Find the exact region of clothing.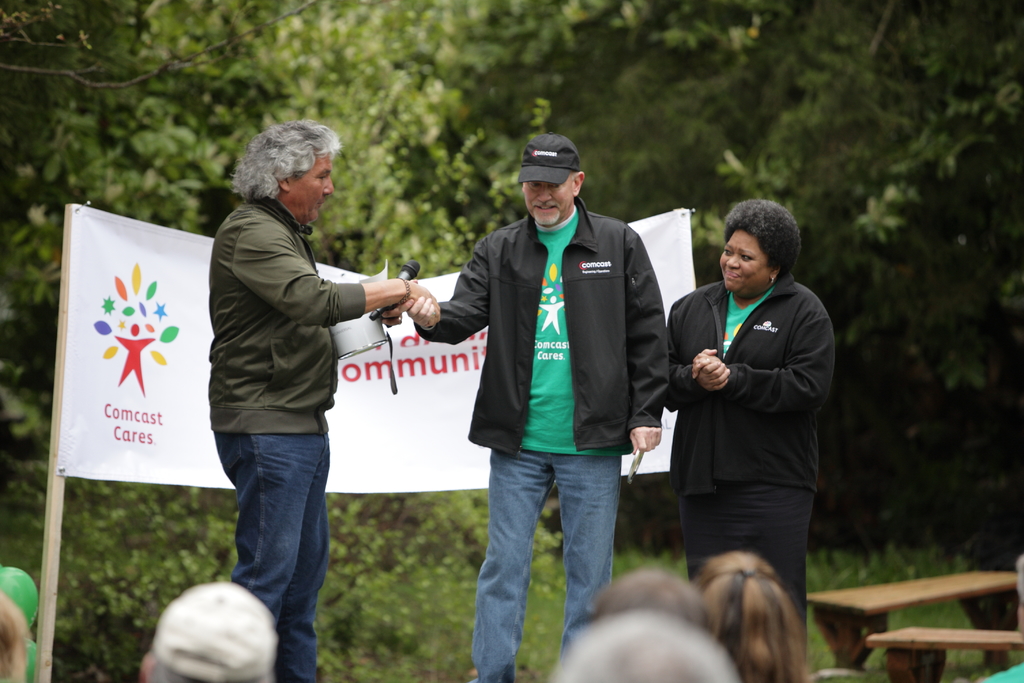
Exact region: x1=209 y1=187 x2=365 y2=682.
